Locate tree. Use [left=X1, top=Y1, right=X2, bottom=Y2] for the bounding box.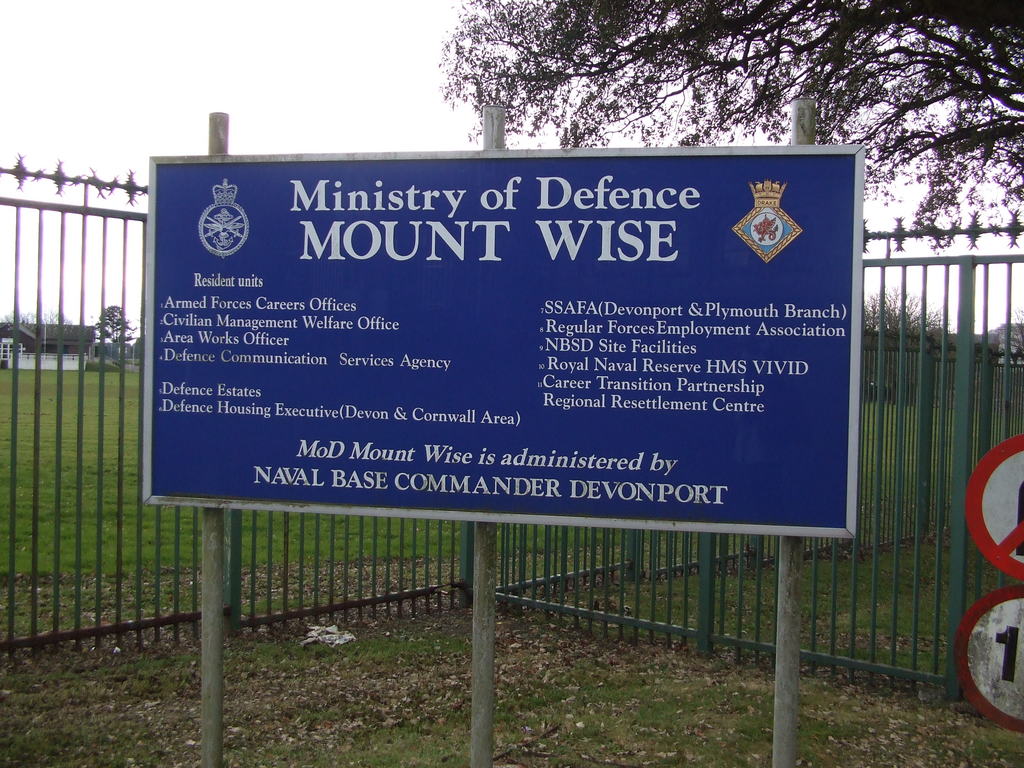
[left=1002, top=307, right=1023, bottom=363].
